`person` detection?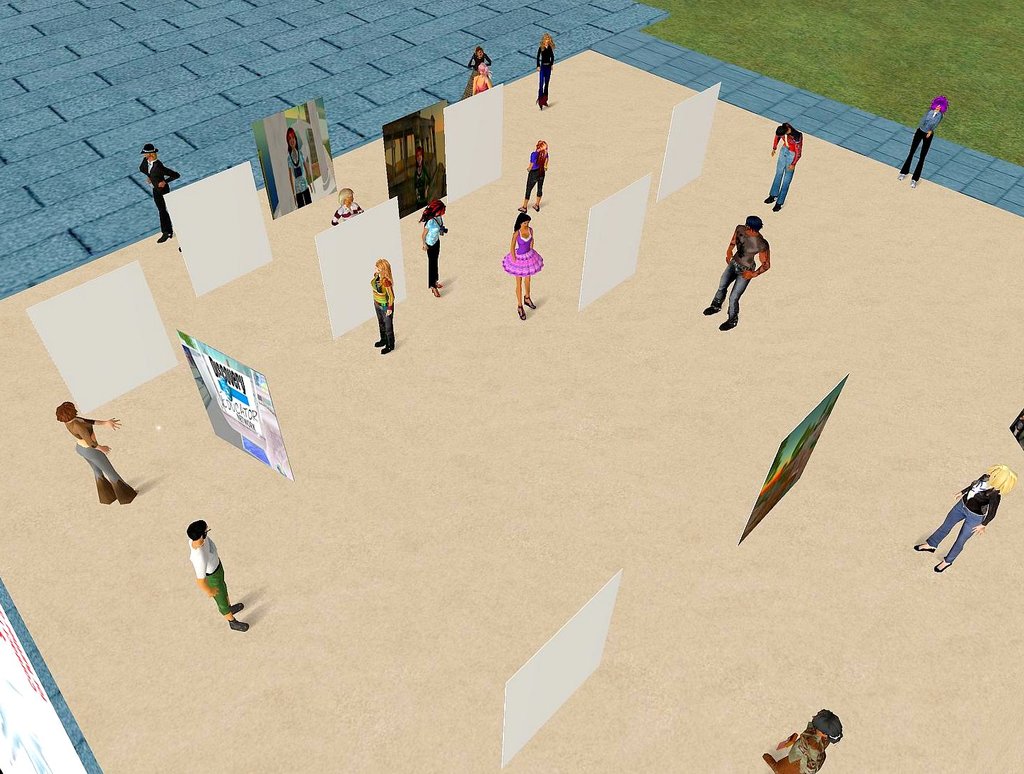
BBox(467, 59, 493, 96)
